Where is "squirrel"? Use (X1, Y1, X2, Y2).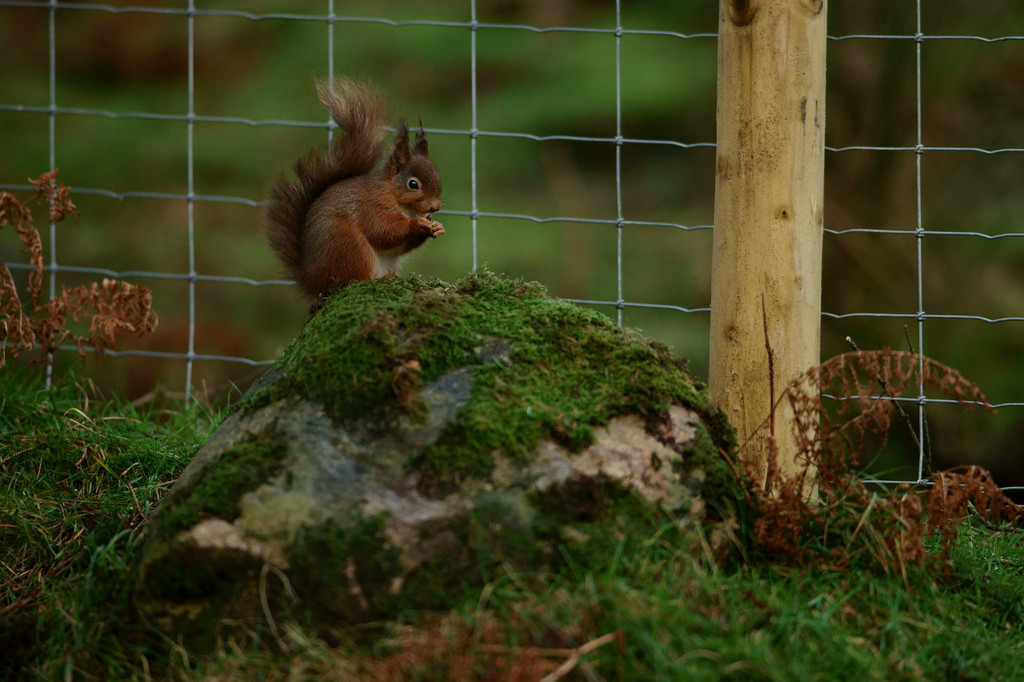
(260, 74, 448, 319).
